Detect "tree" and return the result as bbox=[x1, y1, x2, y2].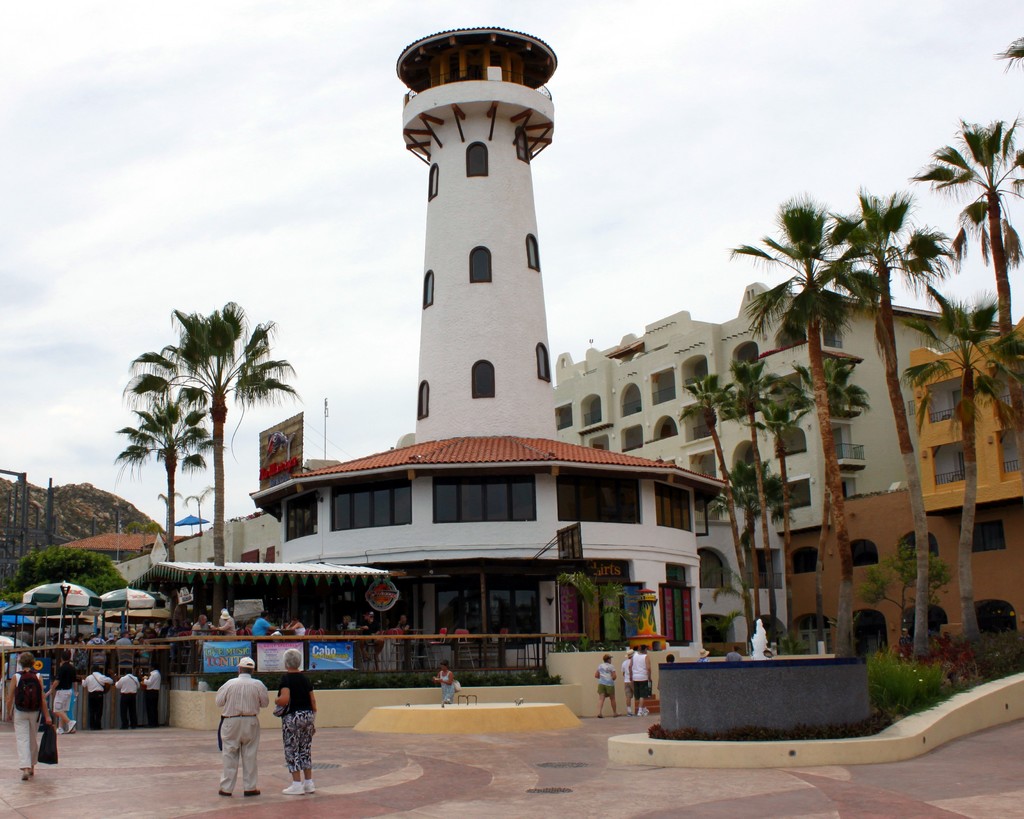
bbox=[558, 571, 634, 655].
